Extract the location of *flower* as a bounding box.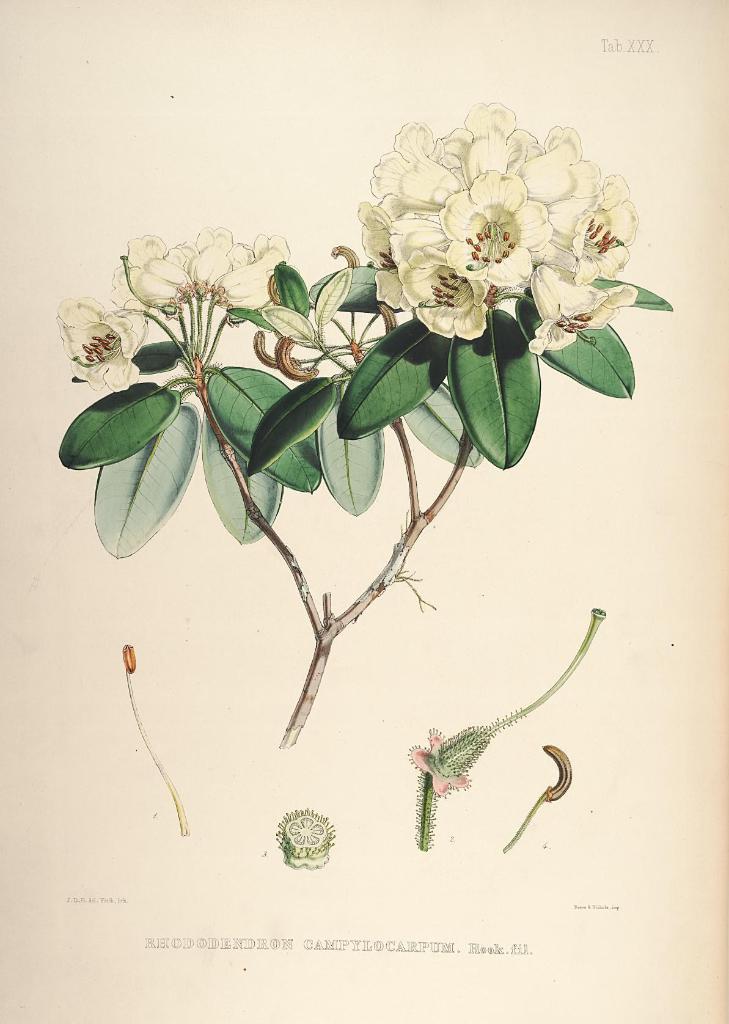
55, 296, 147, 390.
